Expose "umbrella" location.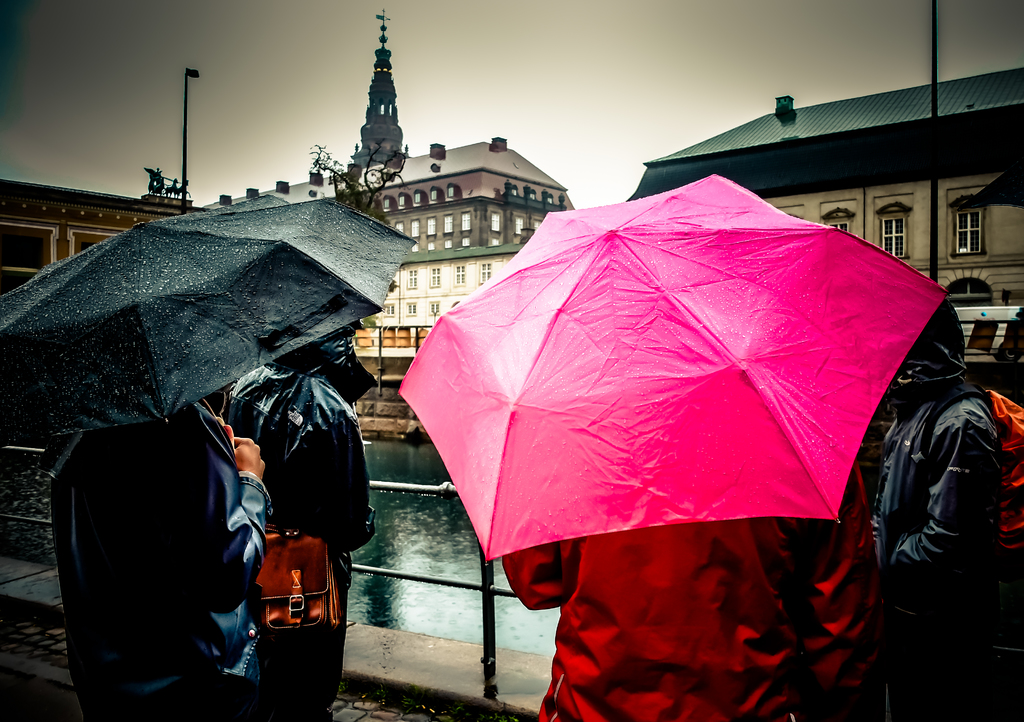
Exposed at 0:193:422:491.
